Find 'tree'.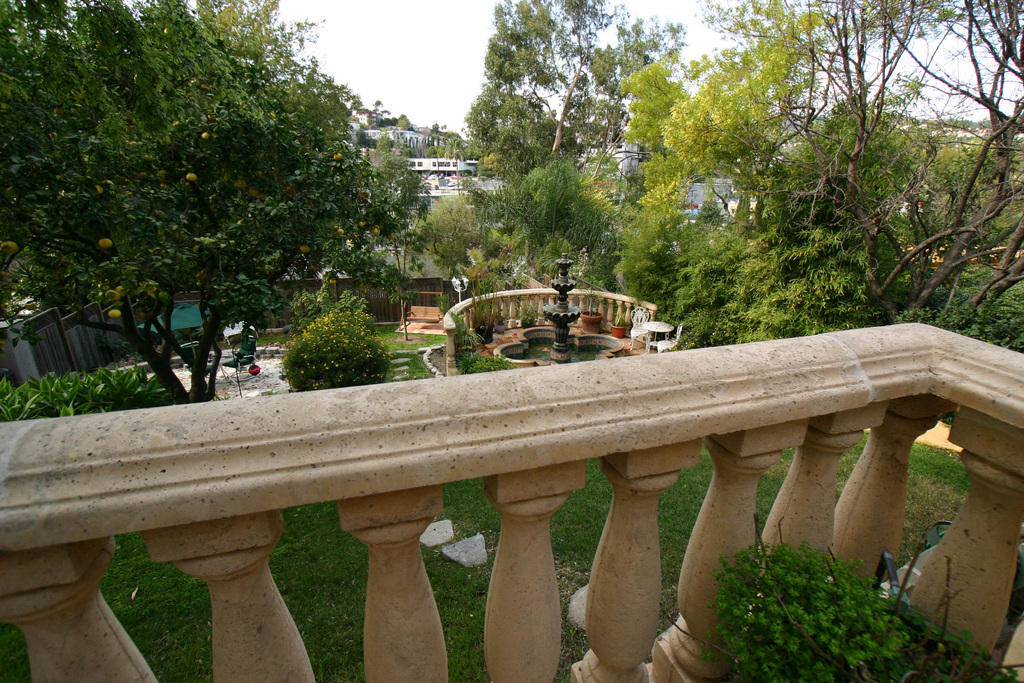
372,95,408,128.
